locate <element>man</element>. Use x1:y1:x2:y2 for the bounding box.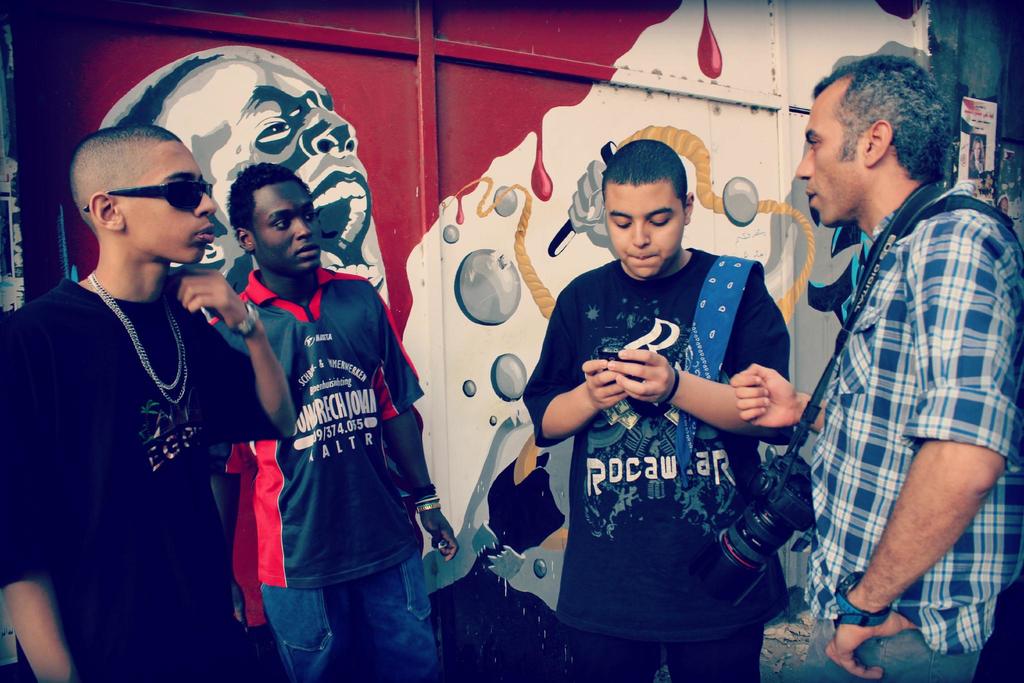
721:51:1023:682.
